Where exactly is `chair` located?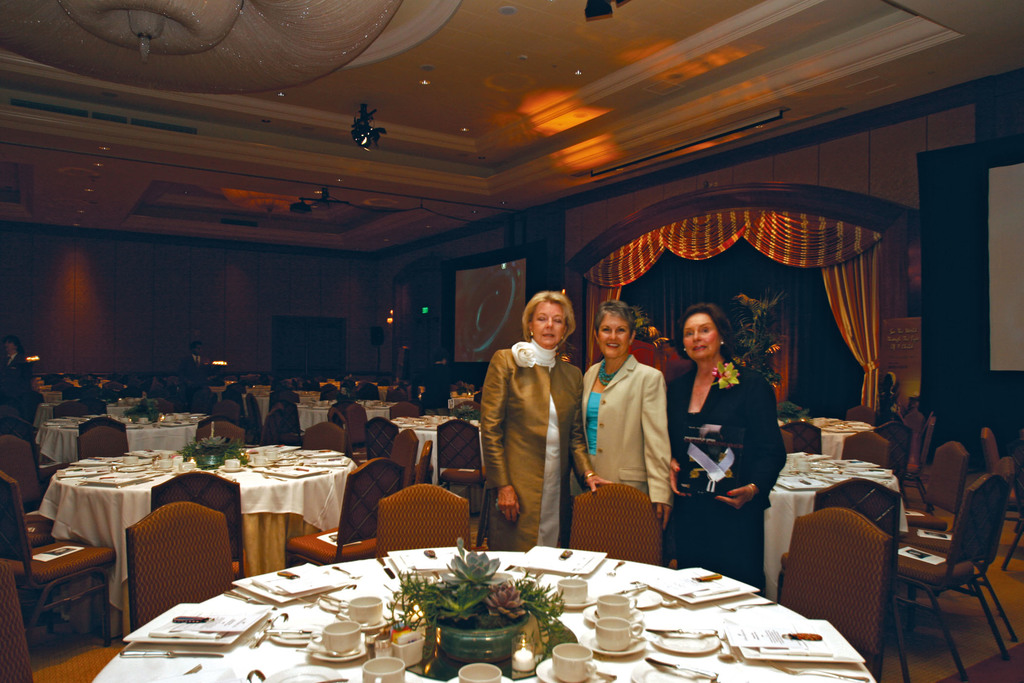
Its bounding box is bbox=[196, 420, 244, 451].
